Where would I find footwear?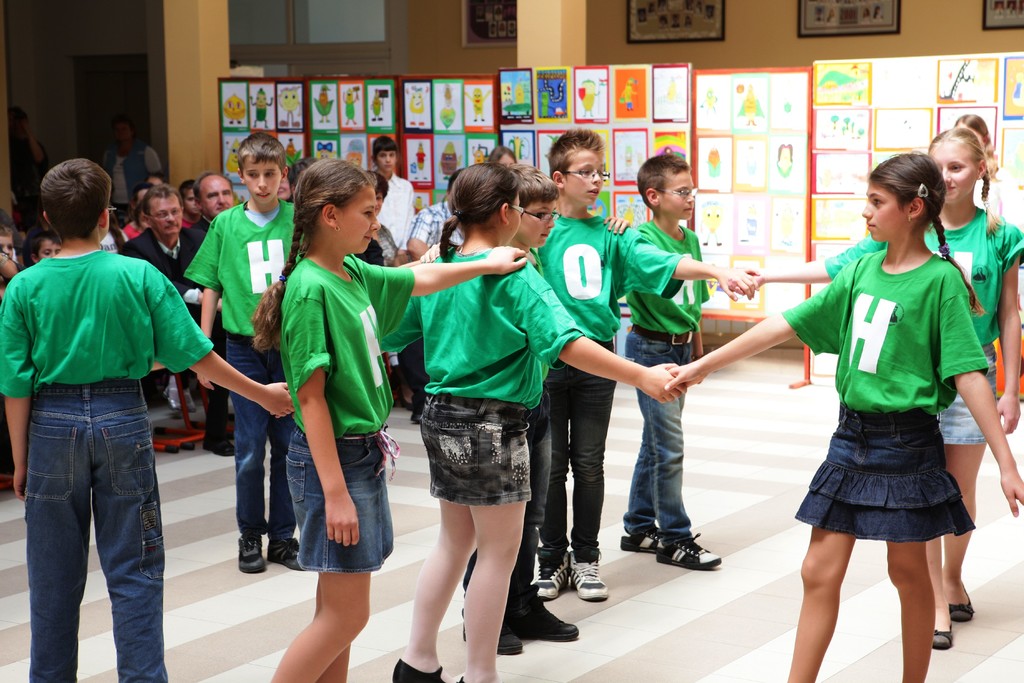
At locate(266, 536, 303, 572).
